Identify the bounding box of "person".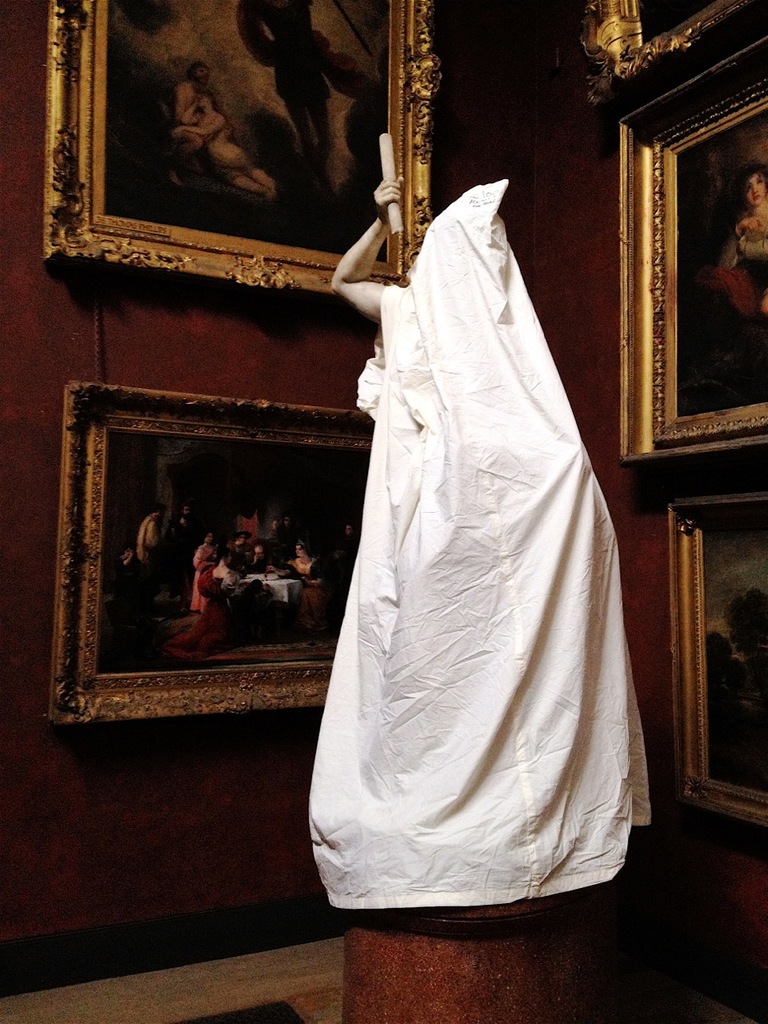
[left=226, top=528, right=254, bottom=568].
